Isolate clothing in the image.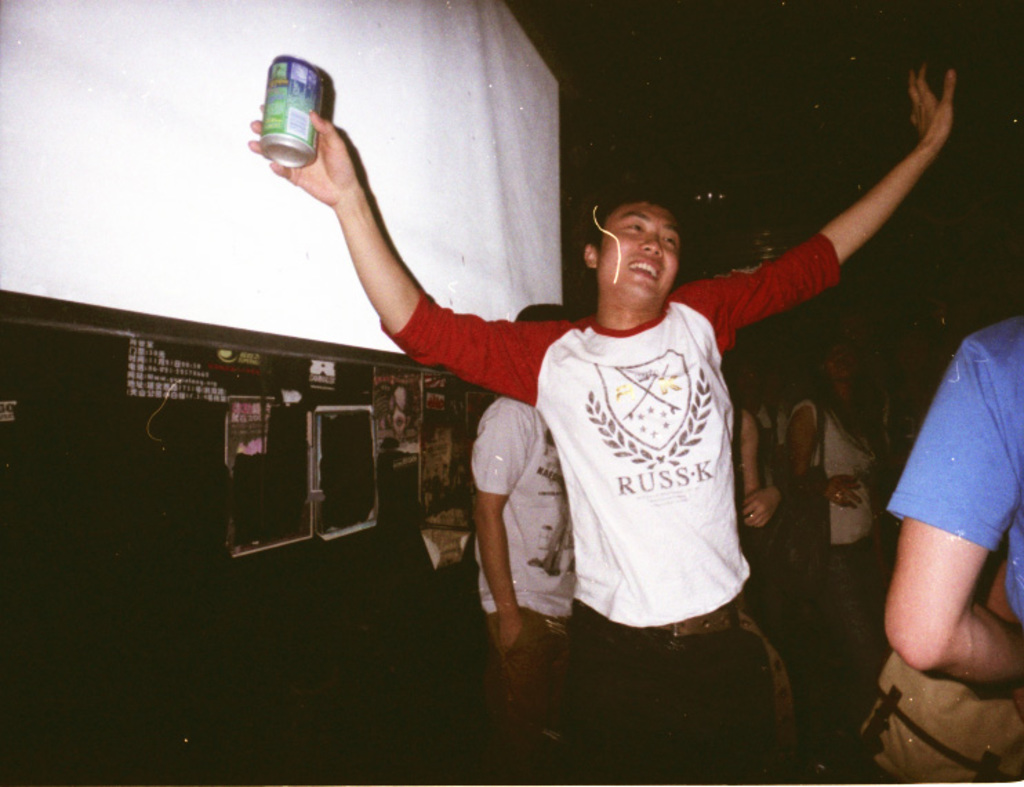
Isolated region: (468,399,580,779).
